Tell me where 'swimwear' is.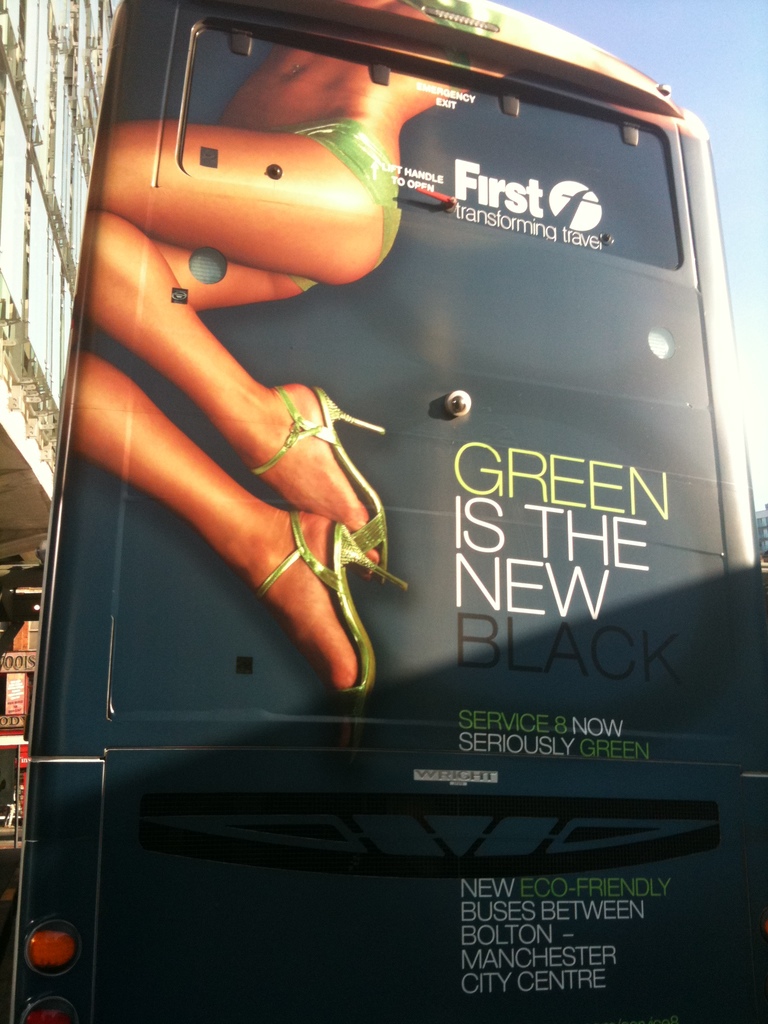
'swimwear' is at bbox=[276, 116, 403, 290].
